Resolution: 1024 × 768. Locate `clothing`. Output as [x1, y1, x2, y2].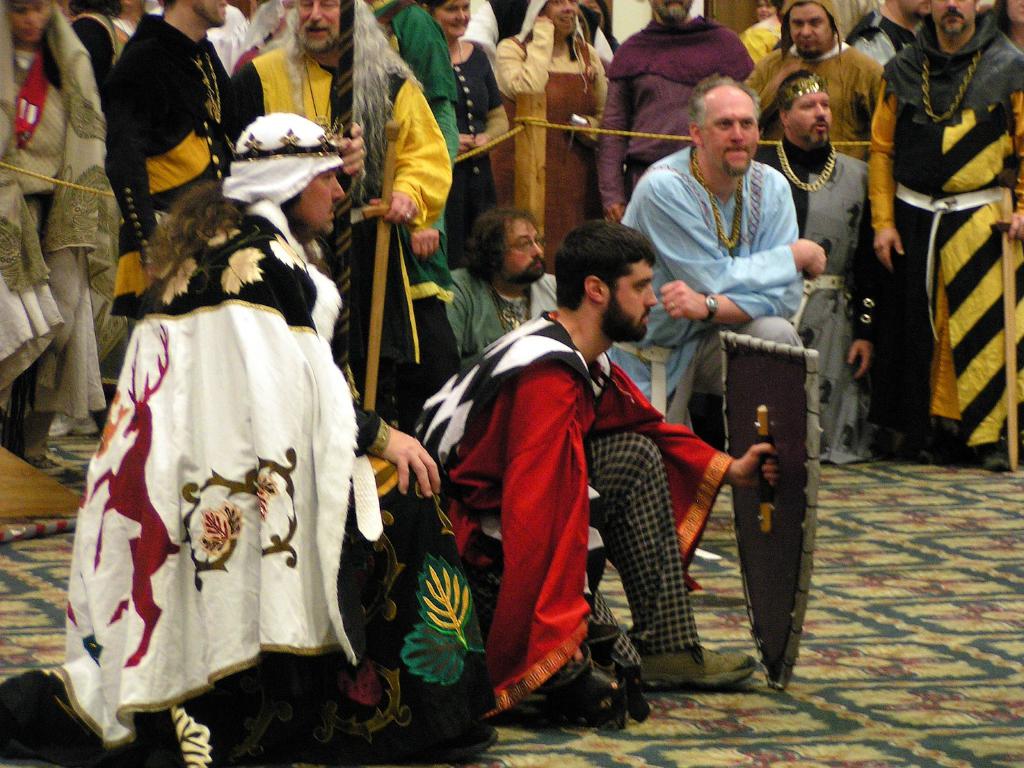
[408, 314, 733, 715].
